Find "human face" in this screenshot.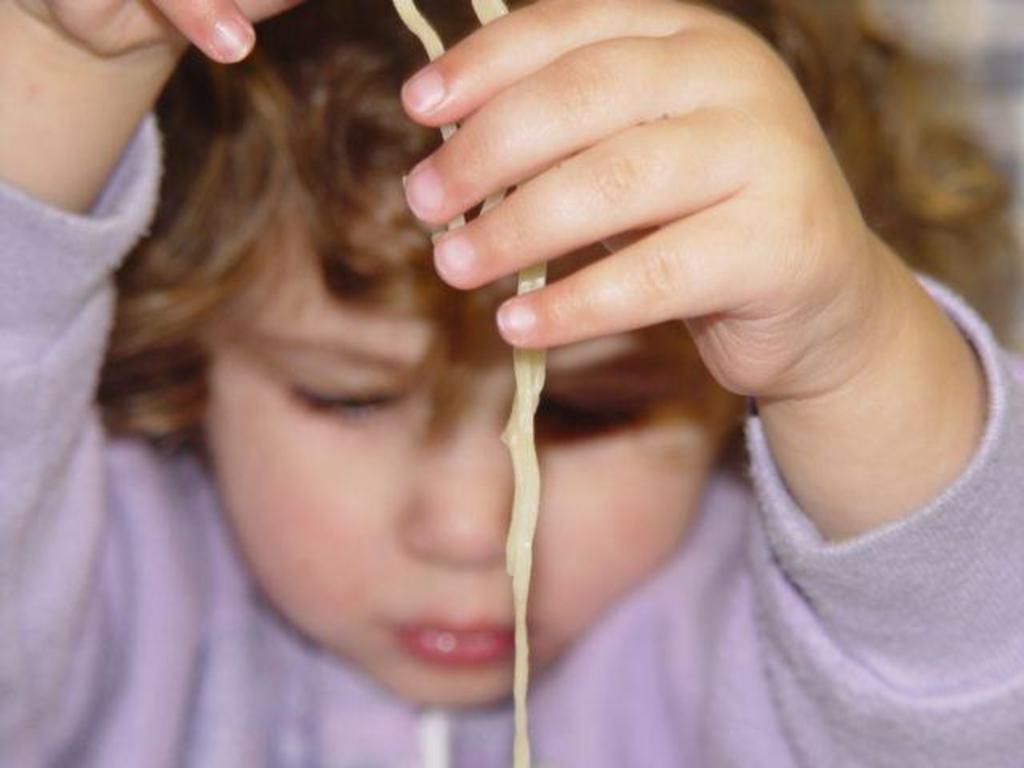
The bounding box for "human face" is (203, 237, 738, 710).
